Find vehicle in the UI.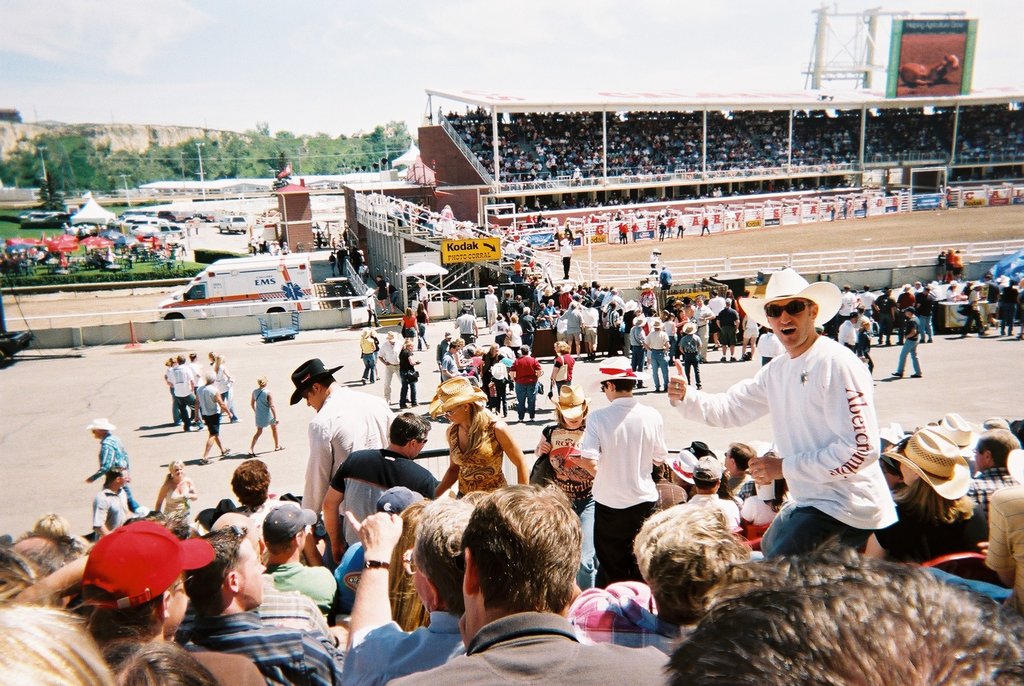
UI element at 0:288:33:370.
